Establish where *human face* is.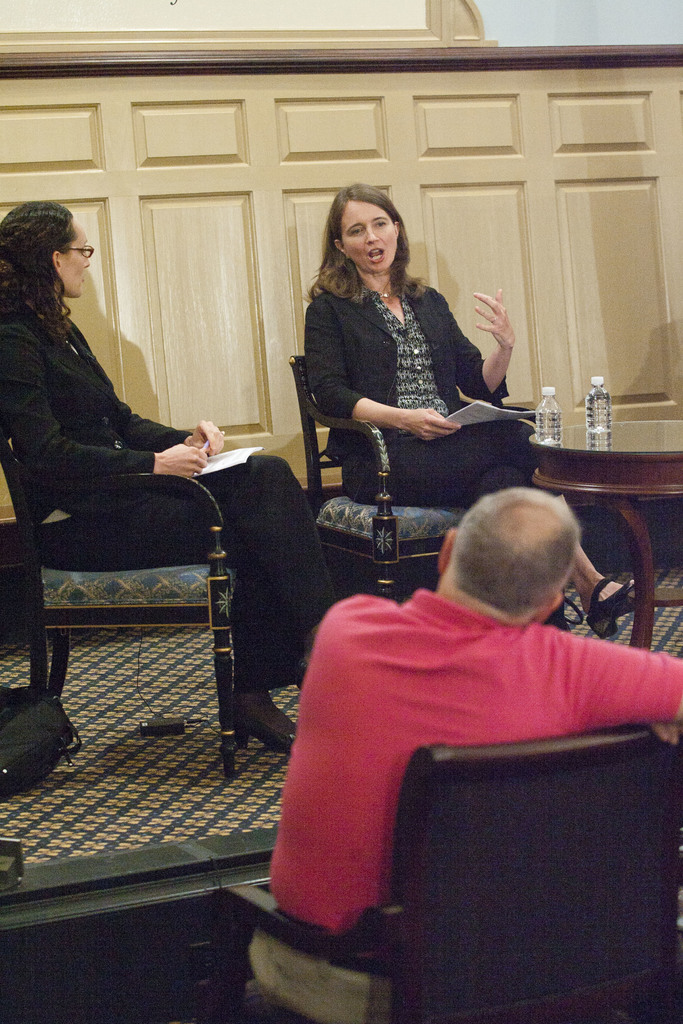
Established at detection(66, 218, 88, 292).
